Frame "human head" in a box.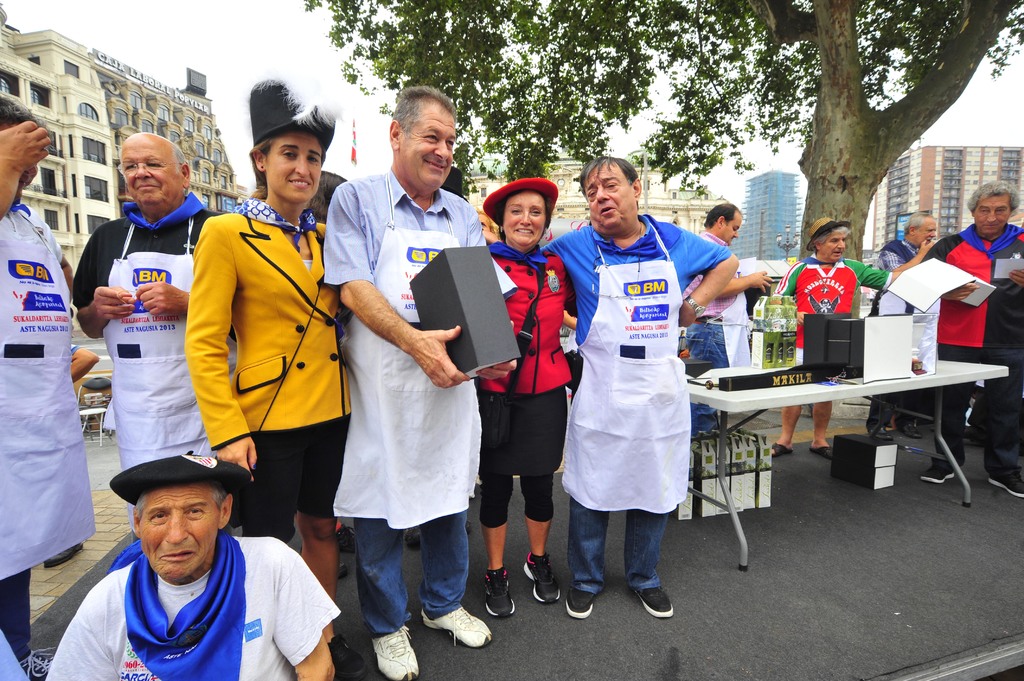
[left=246, top=76, right=348, bottom=205].
